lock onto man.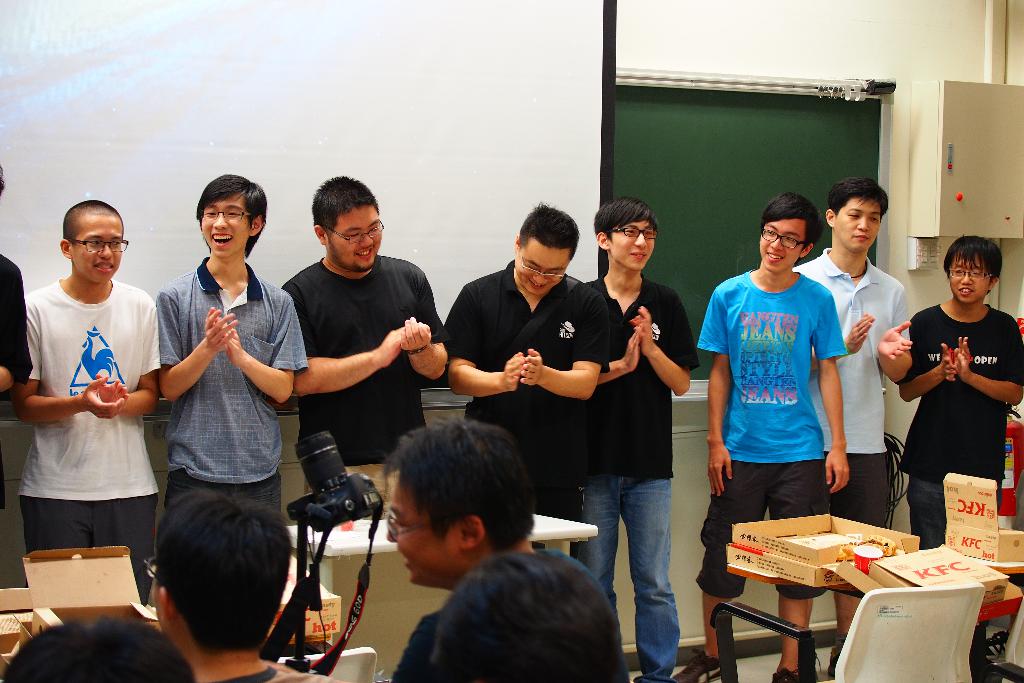
Locked: {"left": 154, "top": 169, "right": 308, "bottom": 524}.
